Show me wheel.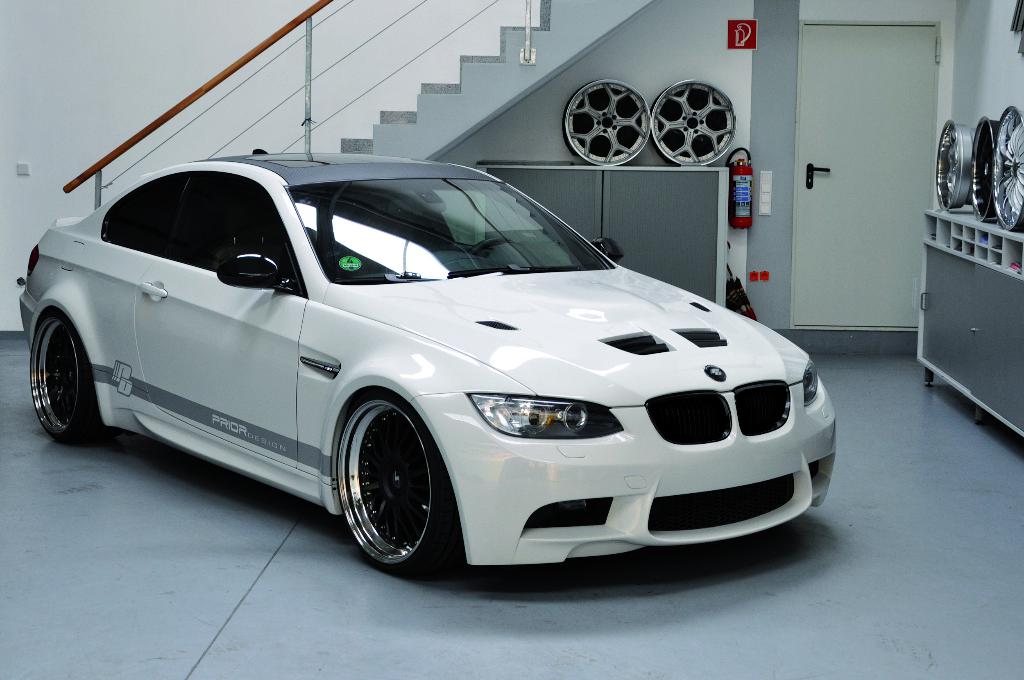
wheel is here: box(993, 104, 1023, 231).
